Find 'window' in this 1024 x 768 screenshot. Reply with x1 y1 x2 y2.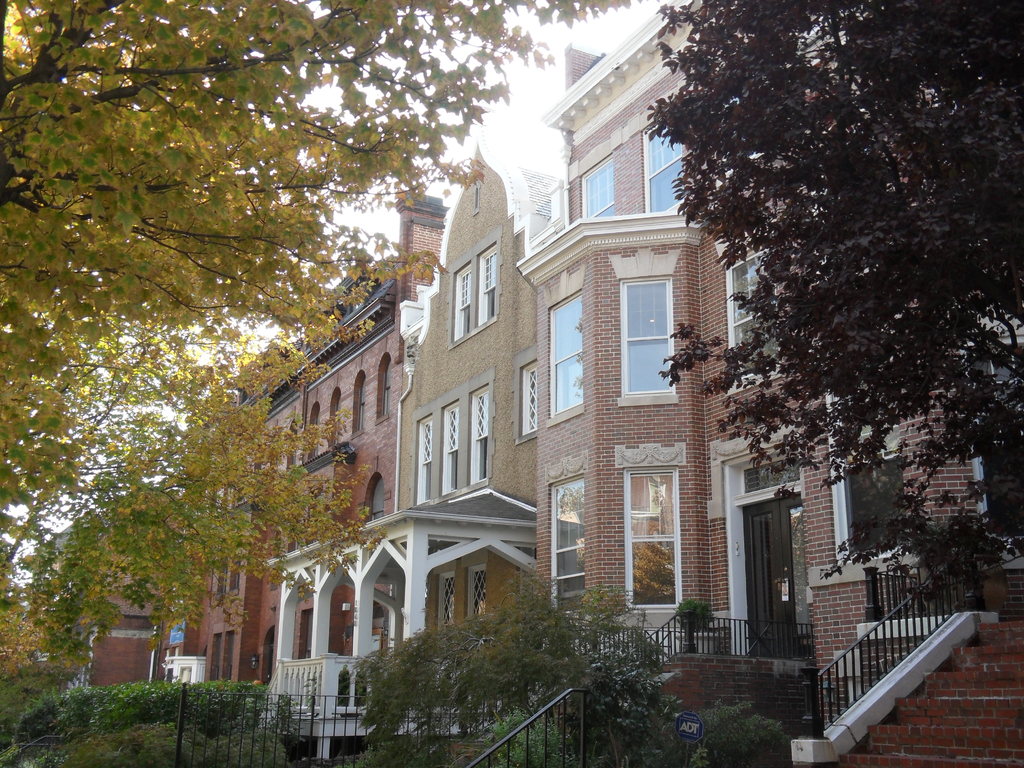
620 468 675 611.
